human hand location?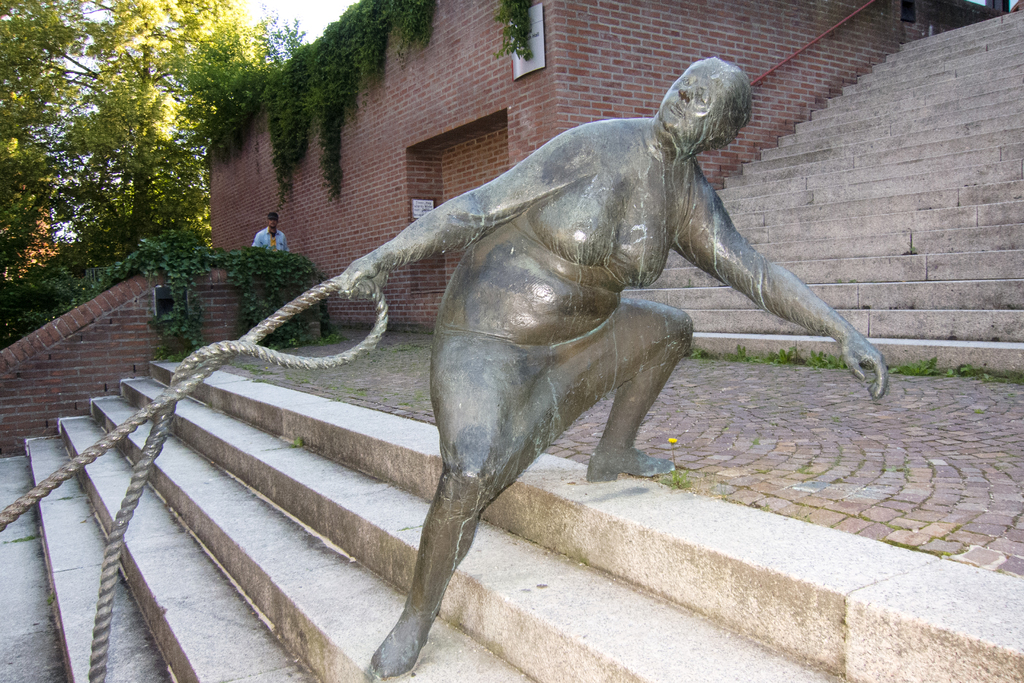
left=837, top=340, right=888, bottom=397
